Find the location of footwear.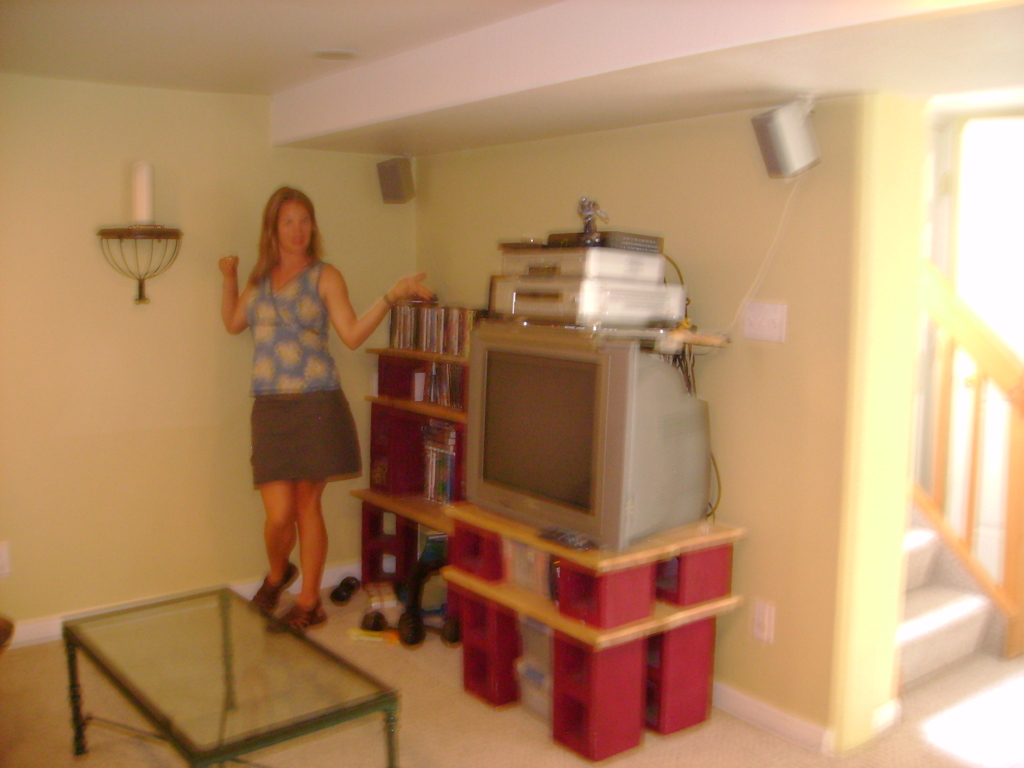
Location: 245/559/294/614.
